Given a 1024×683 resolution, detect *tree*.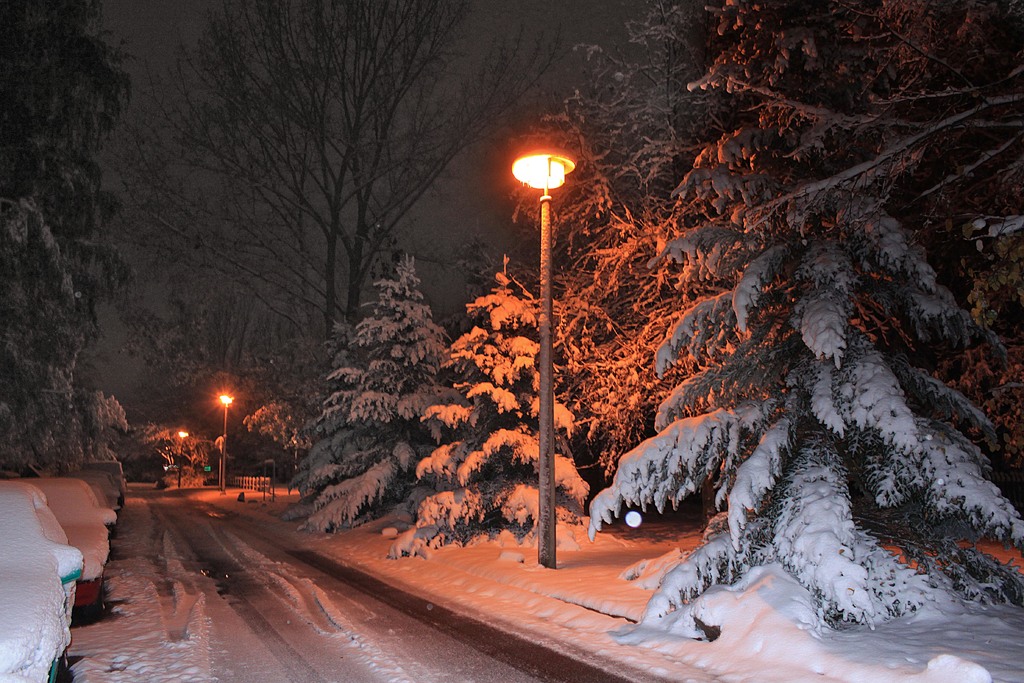
<region>143, 0, 600, 520</region>.
